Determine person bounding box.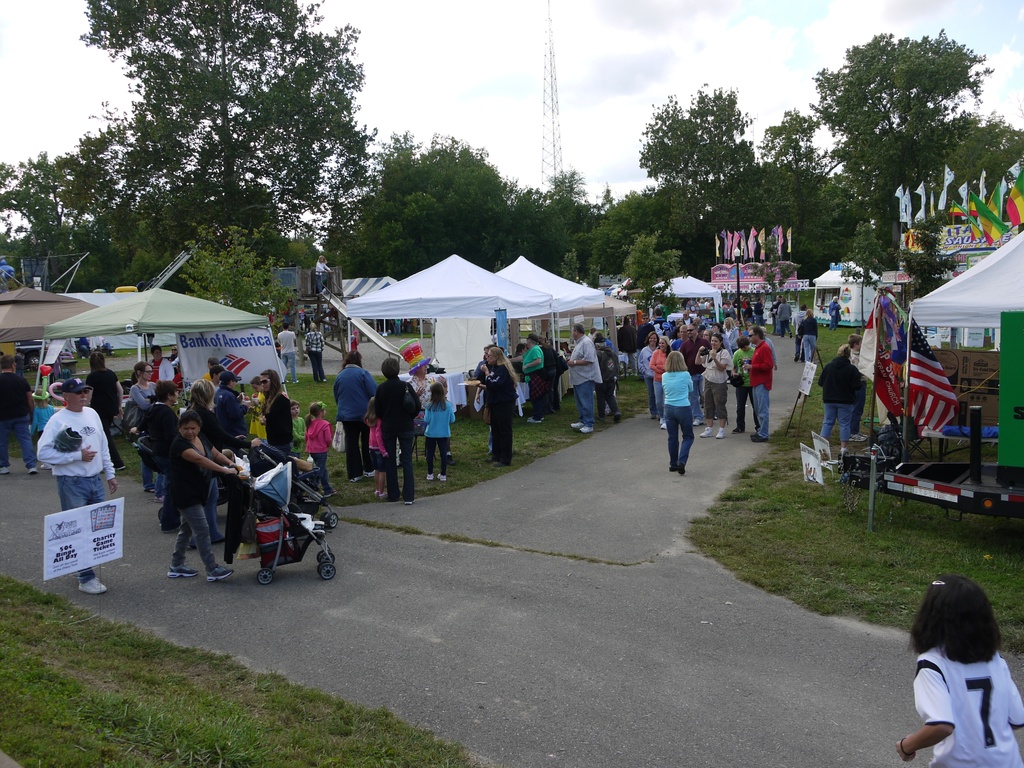
Determined: [x1=168, y1=410, x2=240, y2=580].
